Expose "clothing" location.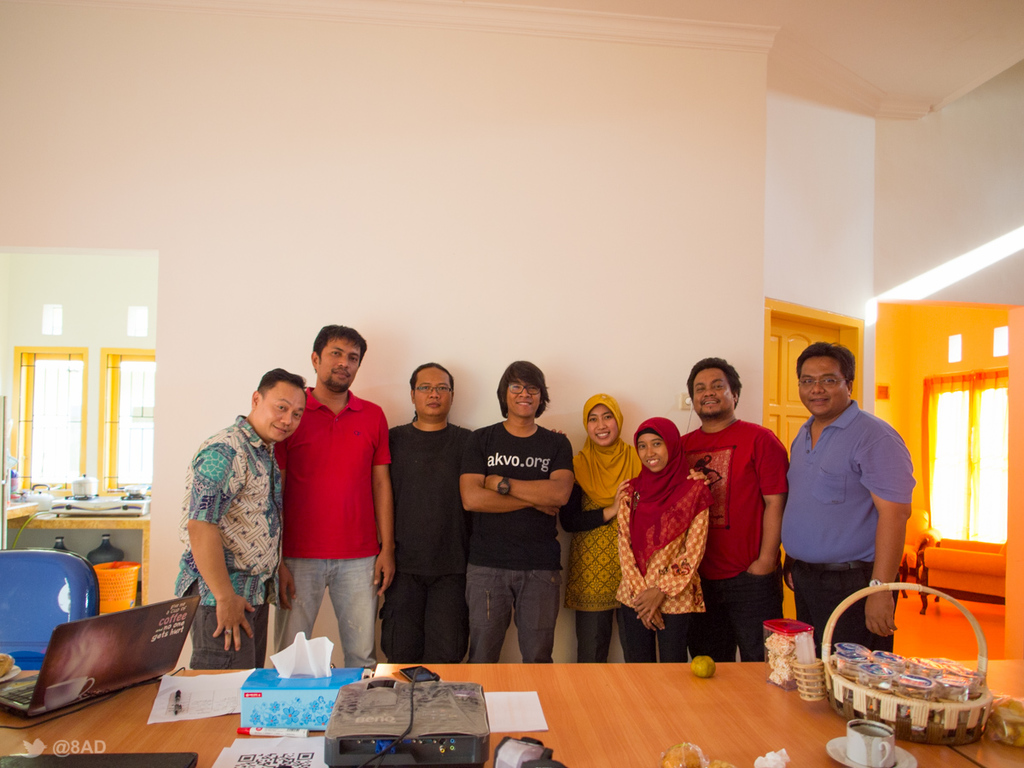
Exposed at 386 416 468 573.
